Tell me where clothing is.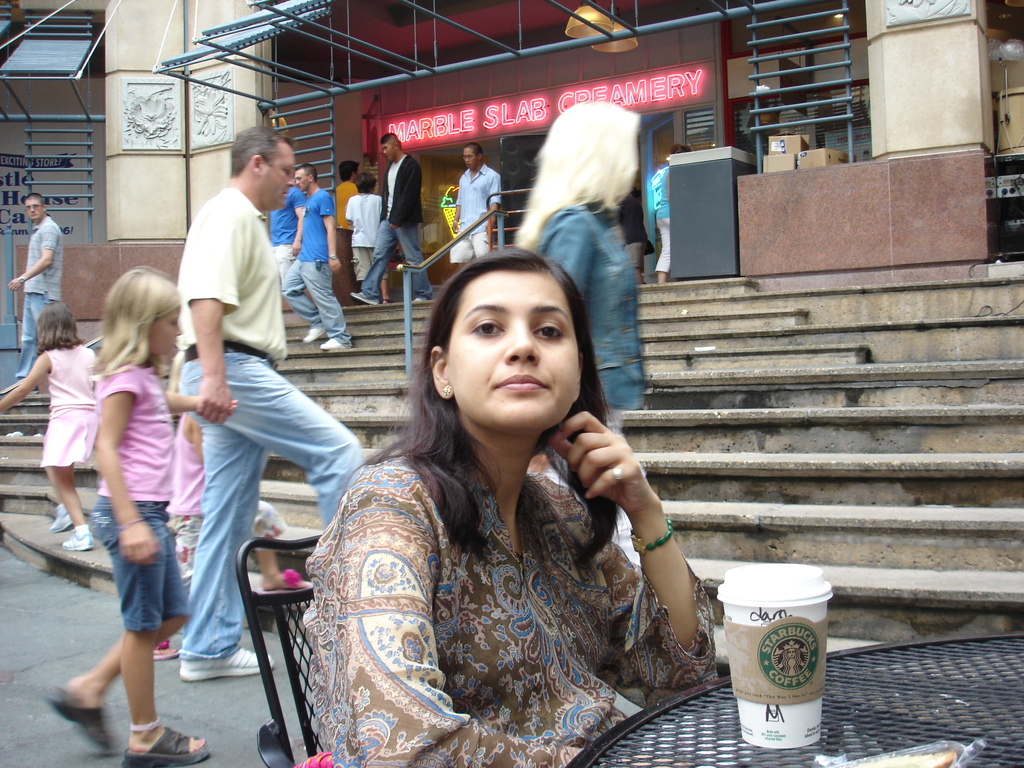
clothing is at BBox(448, 160, 501, 265).
